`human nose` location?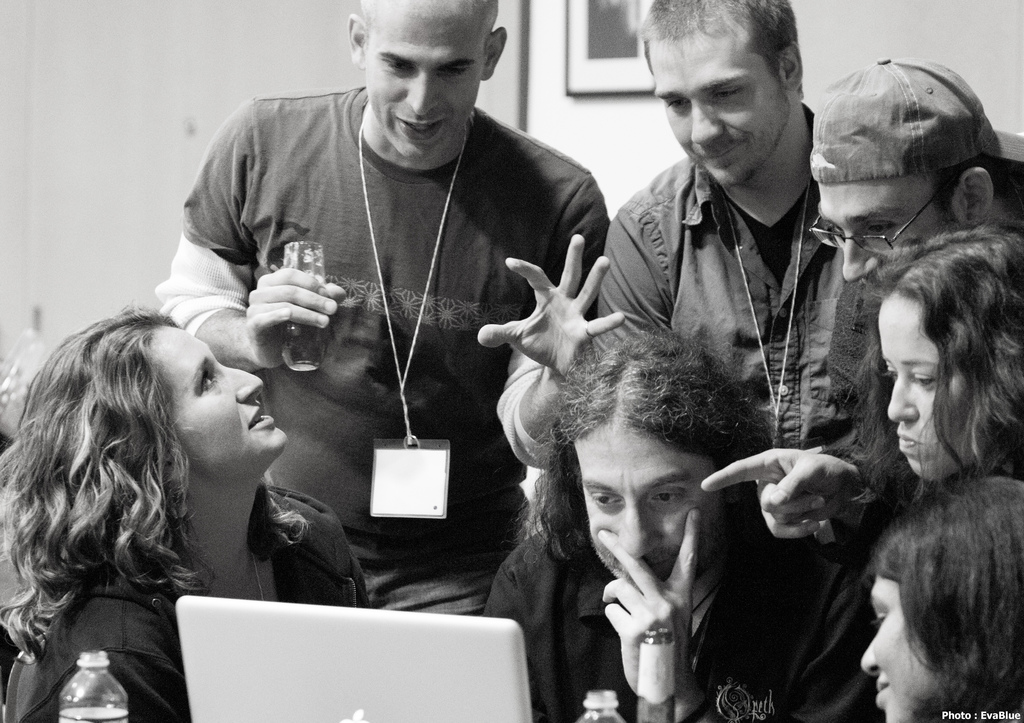
bbox=(220, 366, 262, 403)
